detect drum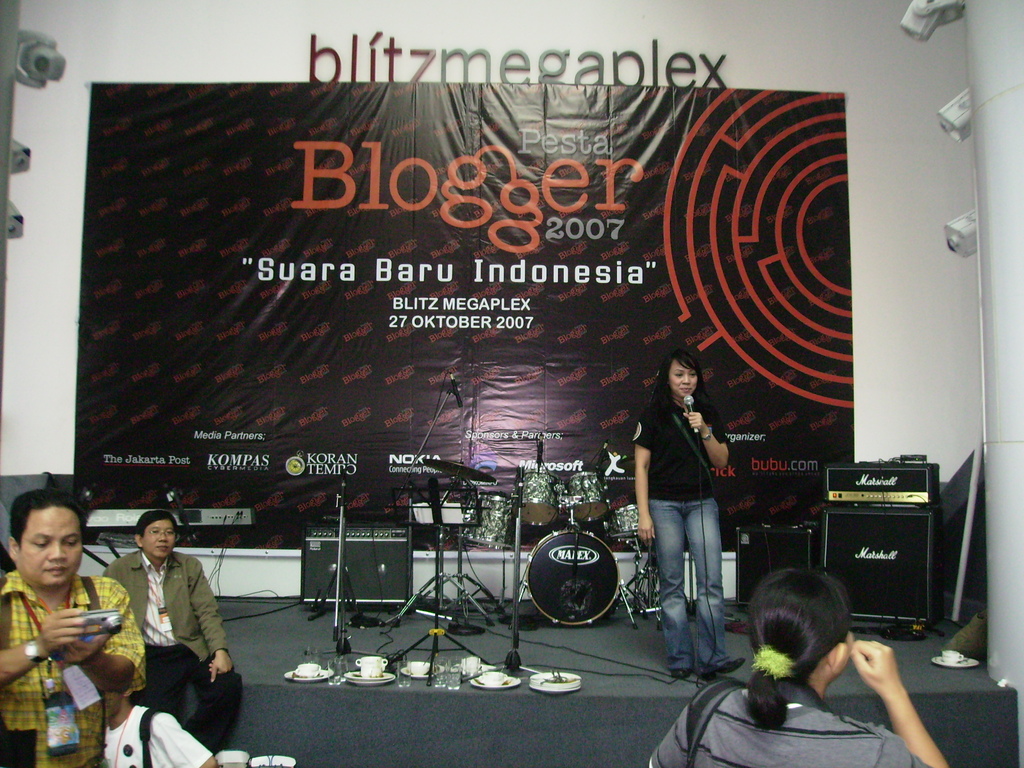
506 468 561 524
